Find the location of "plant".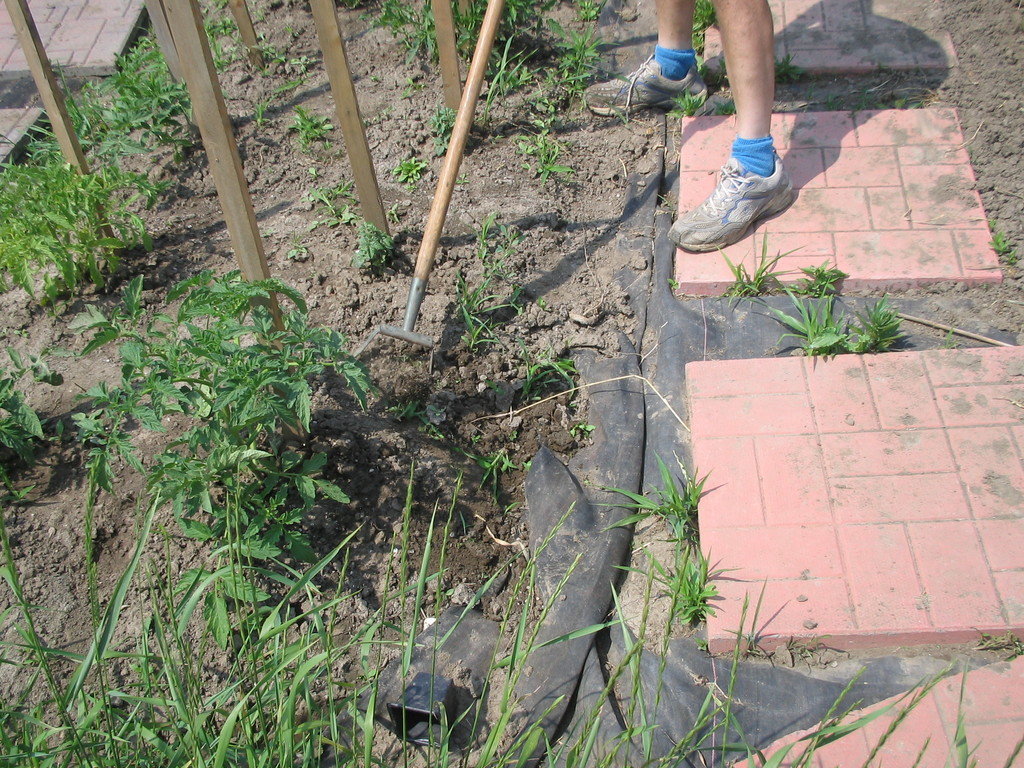
Location: {"left": 716, "top": 232, "right": 796, "bottom": 296}.
